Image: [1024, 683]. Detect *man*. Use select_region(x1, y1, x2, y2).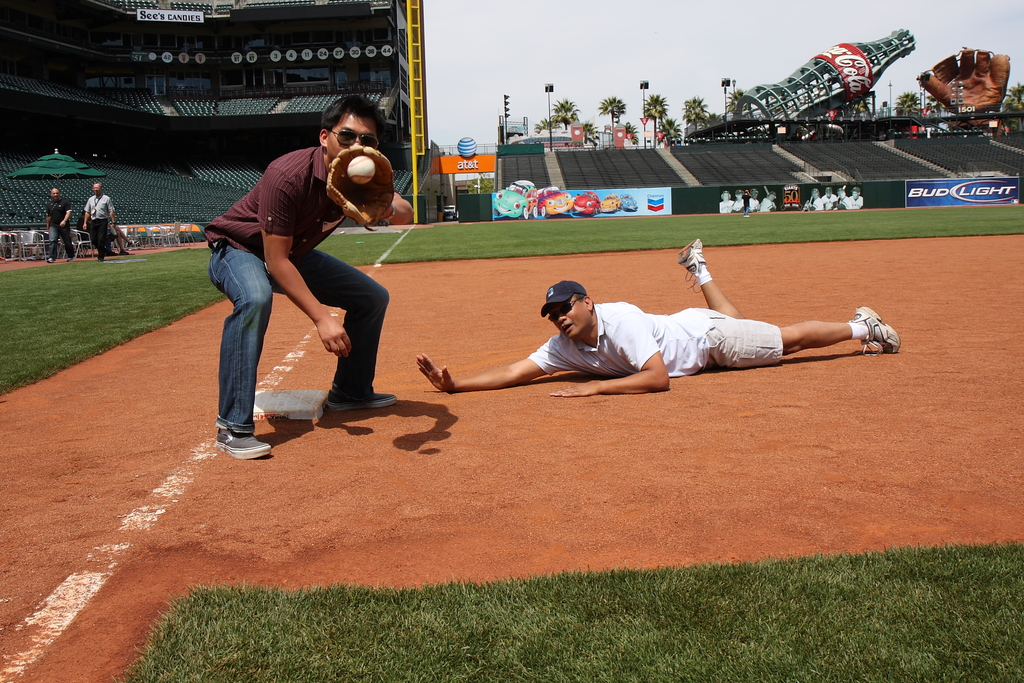
select_region(83, 182, 120, 259).
